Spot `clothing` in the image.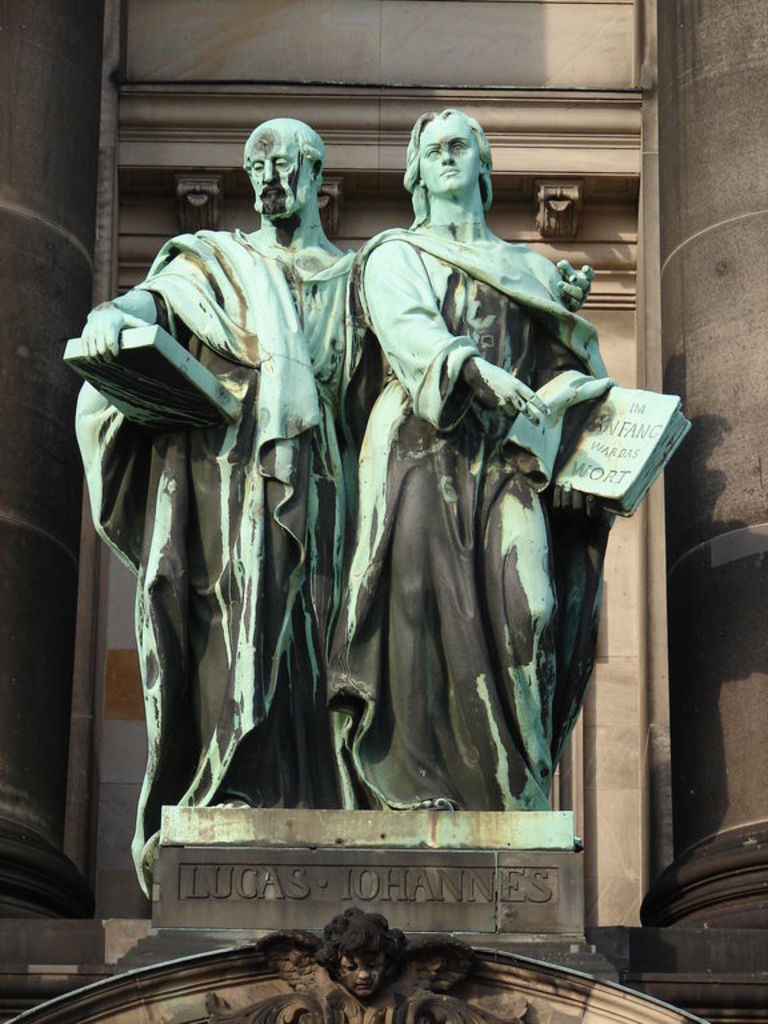
`clothing` found at {"x1": 320, "y1": 224, "x2": 608, "y2": 800}.
